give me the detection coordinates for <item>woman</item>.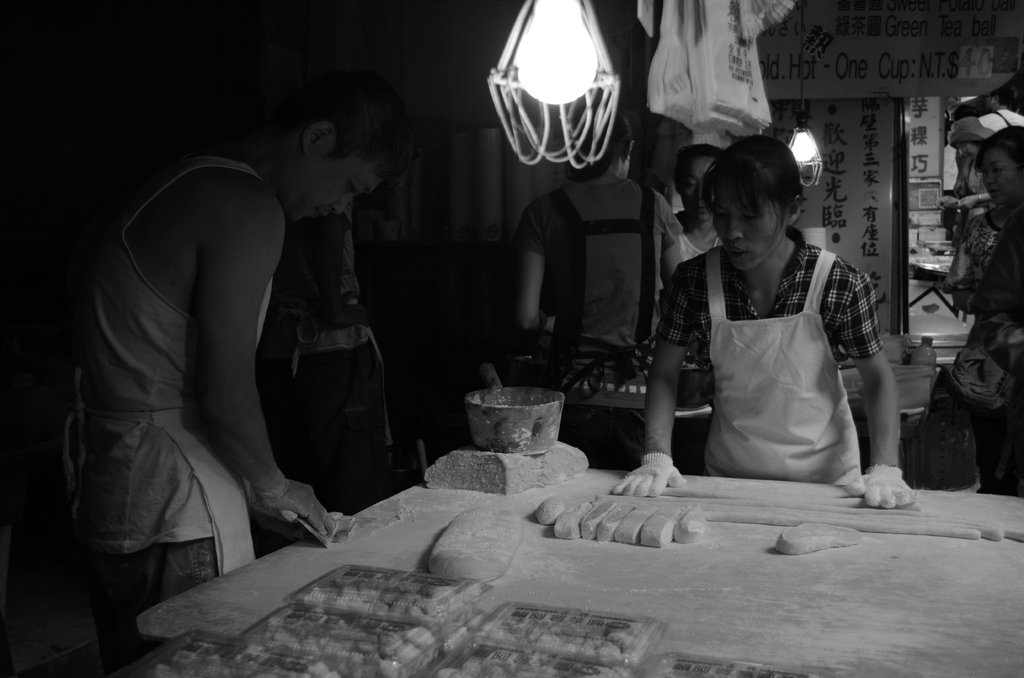
{"x1": 667, "y1": 126, "x2": 880, "y2": 510}.
